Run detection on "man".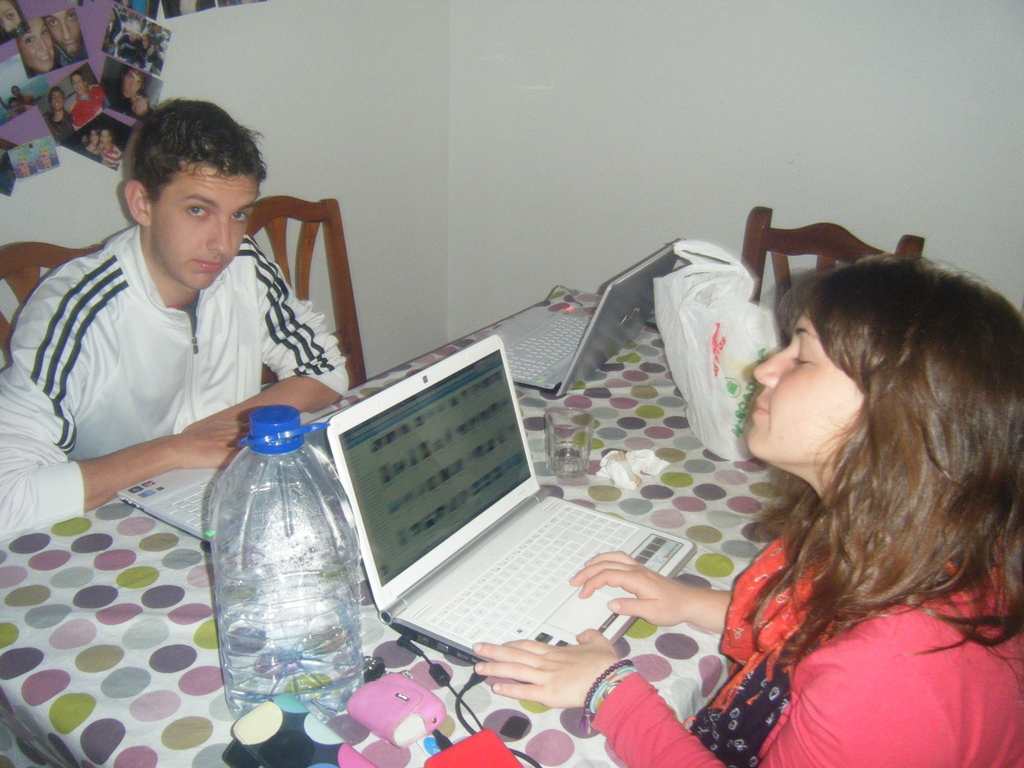
Result: bbox(104, 69, 151, 118).
